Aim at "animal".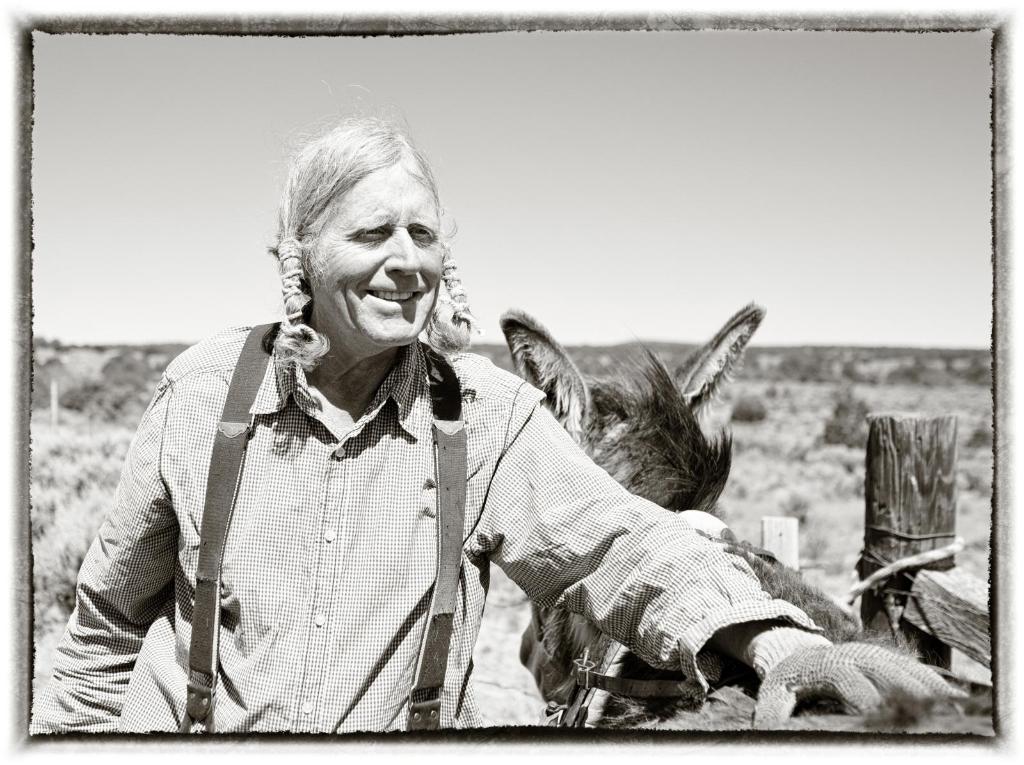
Aimed at rect(497, 295, 993, 734).
